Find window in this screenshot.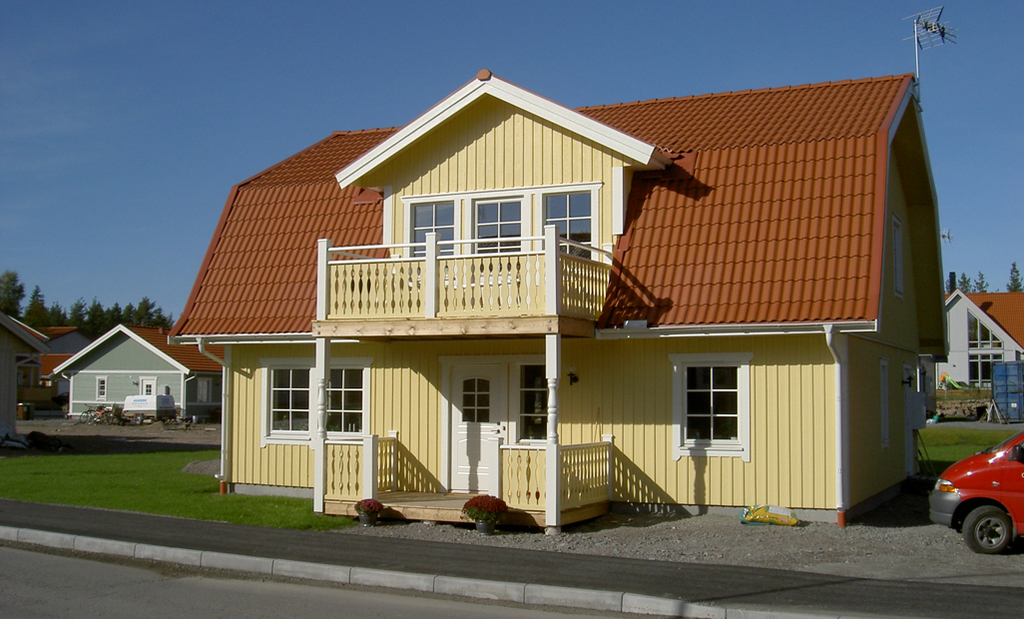
The bounding box for window is BBox(462, 378, 486, 419).
